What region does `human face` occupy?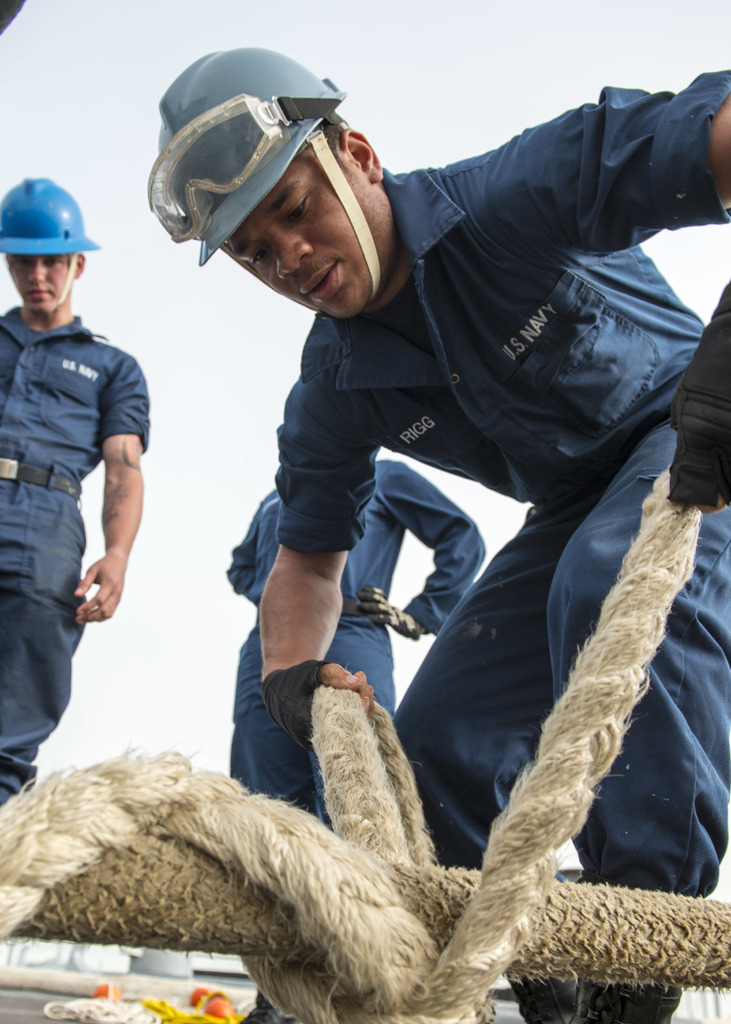
[1,243,77,311].
